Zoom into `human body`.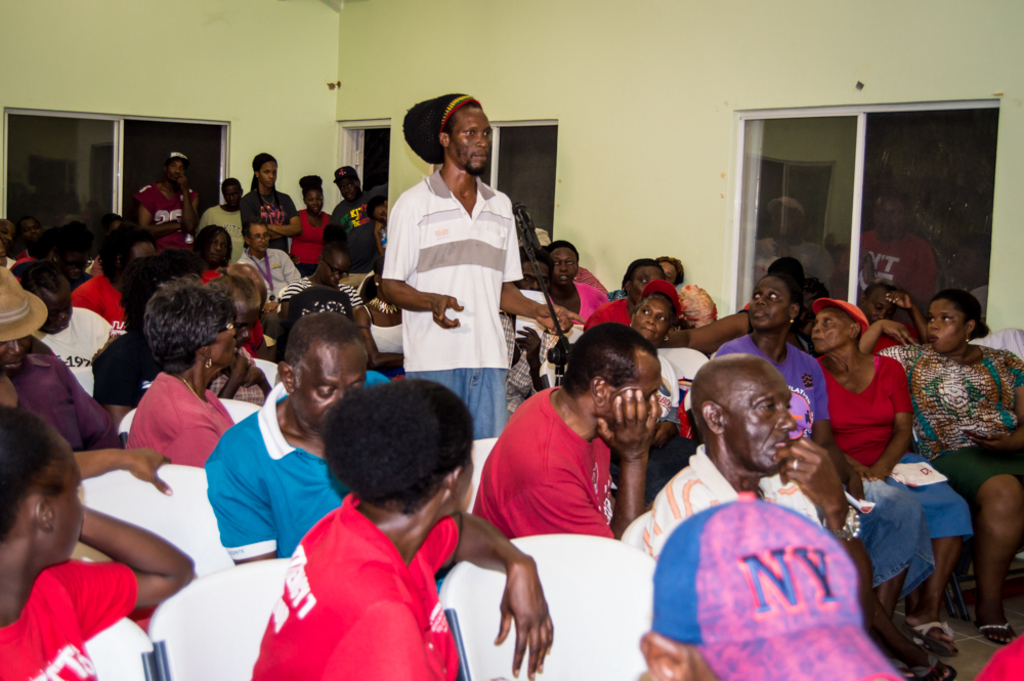
Zoom target: detection(123, 373, 238, 472).
